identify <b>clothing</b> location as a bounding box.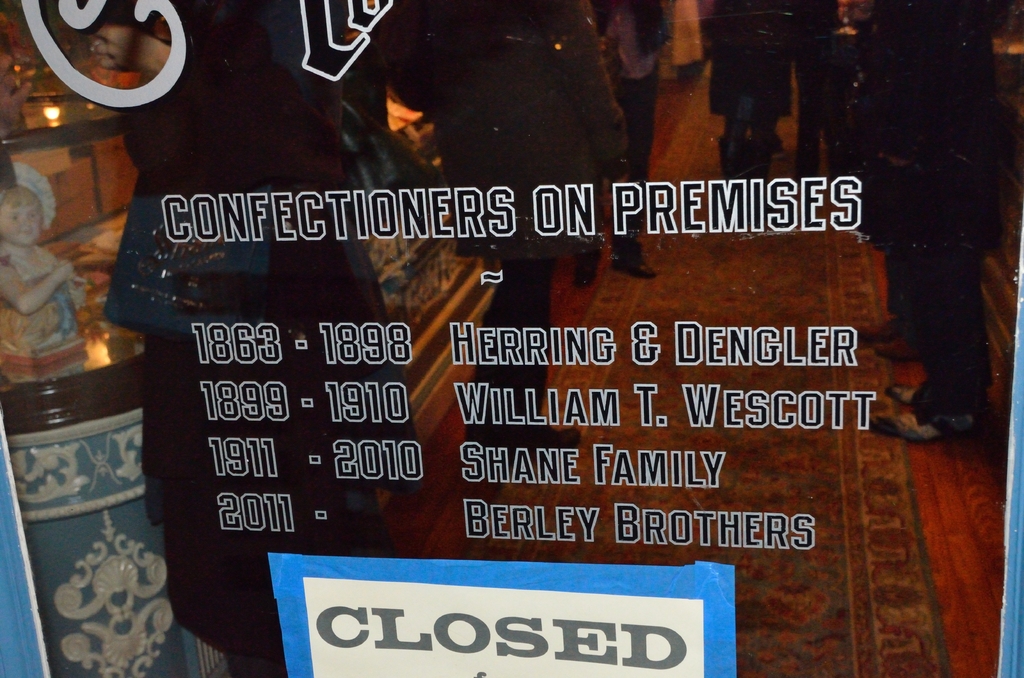
(left=379, top=0, right=629, bottom=256).
